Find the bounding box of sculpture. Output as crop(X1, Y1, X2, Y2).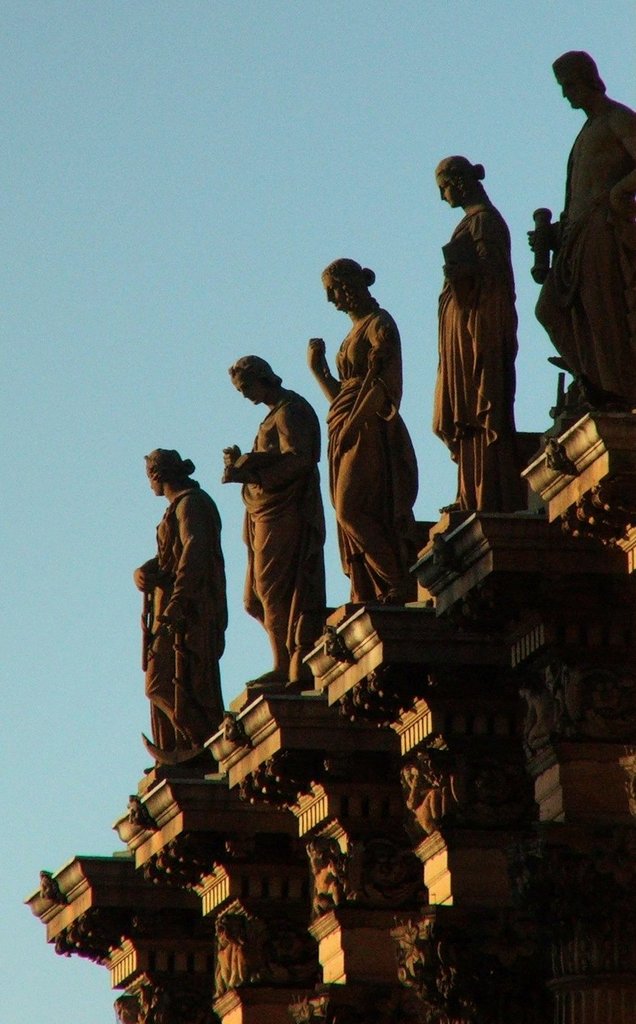
crop(396, 741, 468, 832).
